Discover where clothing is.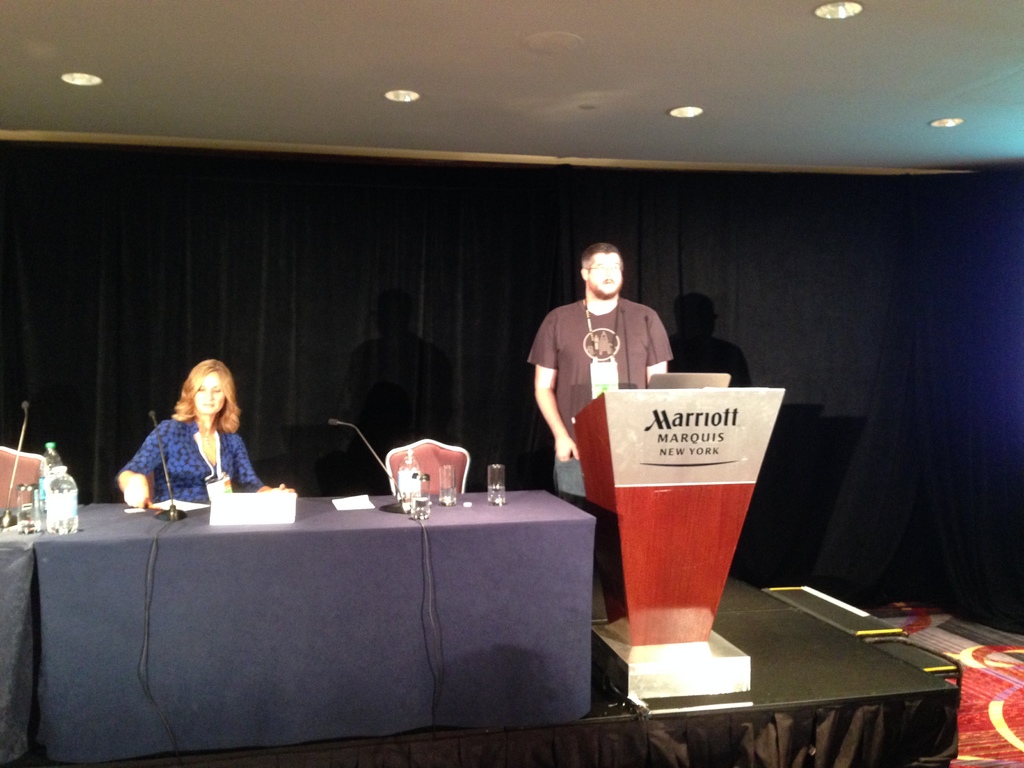
Discovered at x1=123, y1=398, x2=255, y2=508.
